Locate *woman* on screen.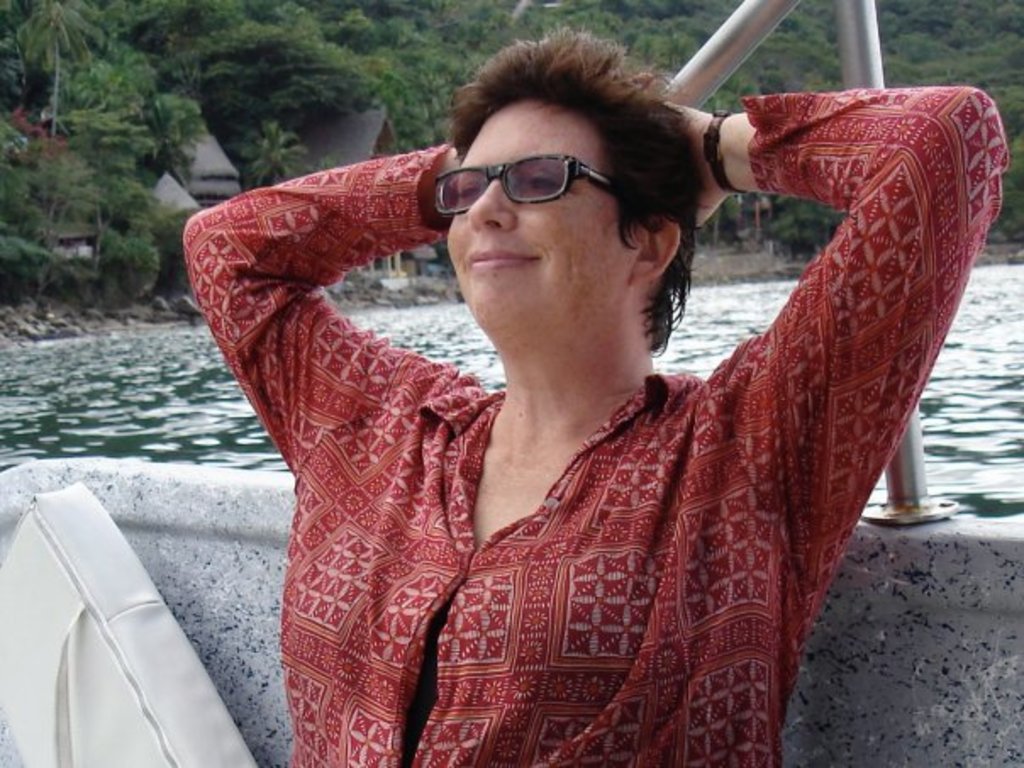
On screen at [x1=181, y1=24, x2=1005, y2=766].
